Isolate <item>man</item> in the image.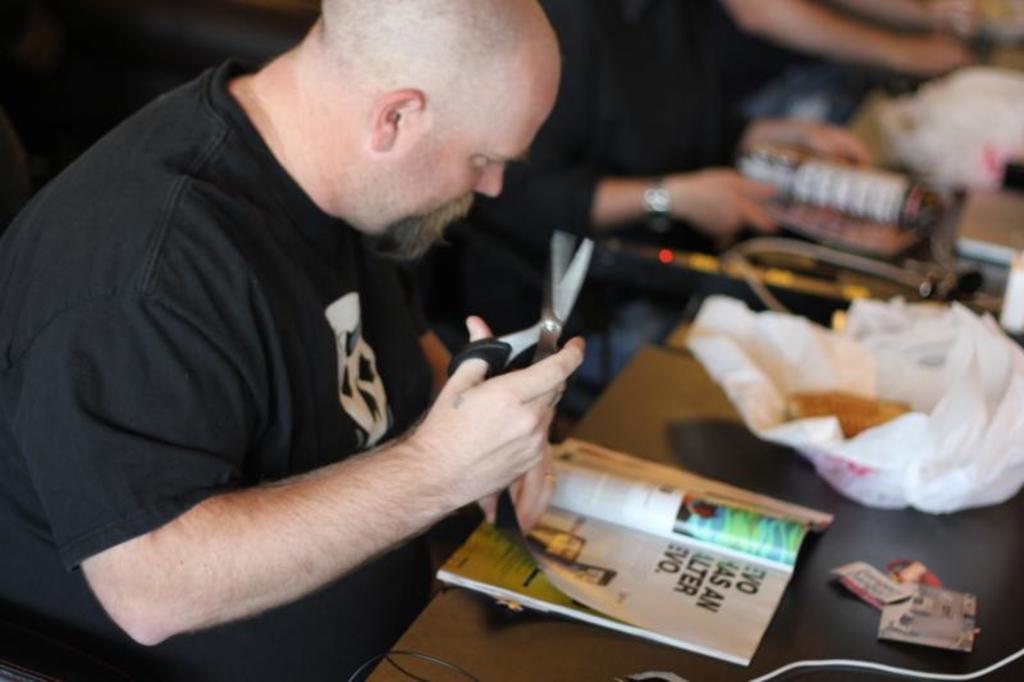
Isolated region: crop(454, 0, 995, 417).
